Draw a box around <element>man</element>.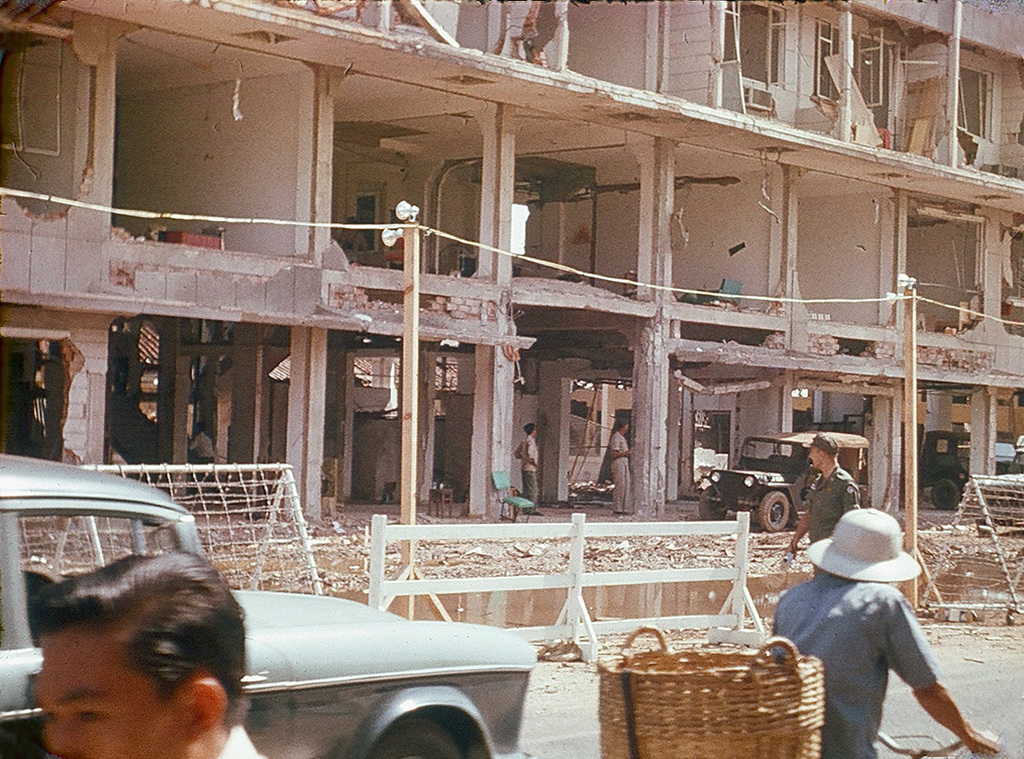
790, 432, 859, 577.
